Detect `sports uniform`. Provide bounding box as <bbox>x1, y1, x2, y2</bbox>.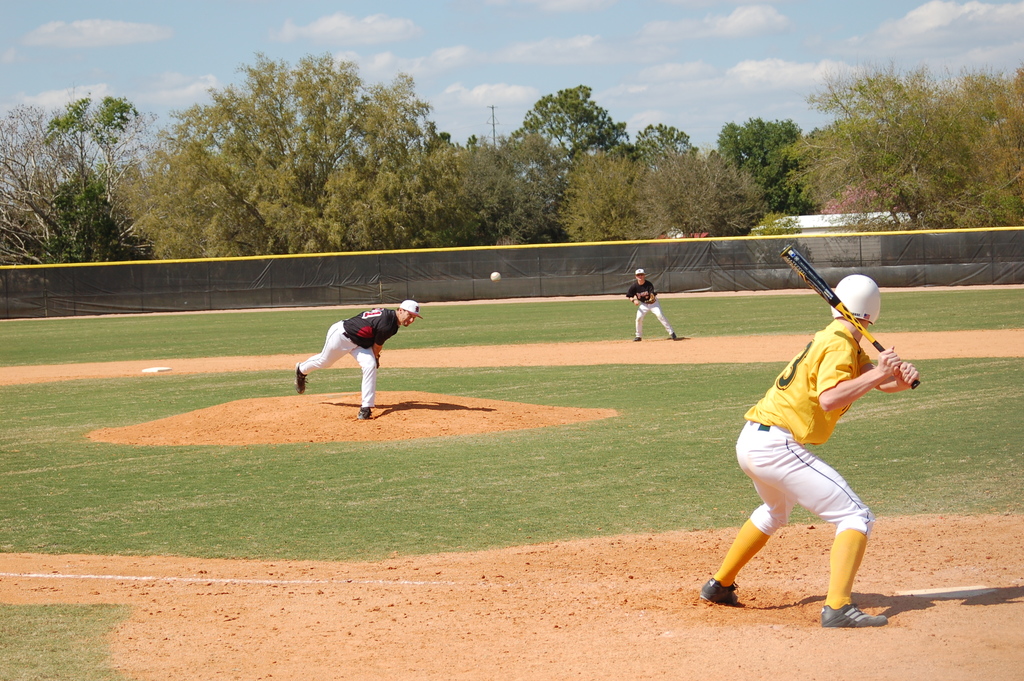
<bbox>709, 259, 924, 619</bbox>.
